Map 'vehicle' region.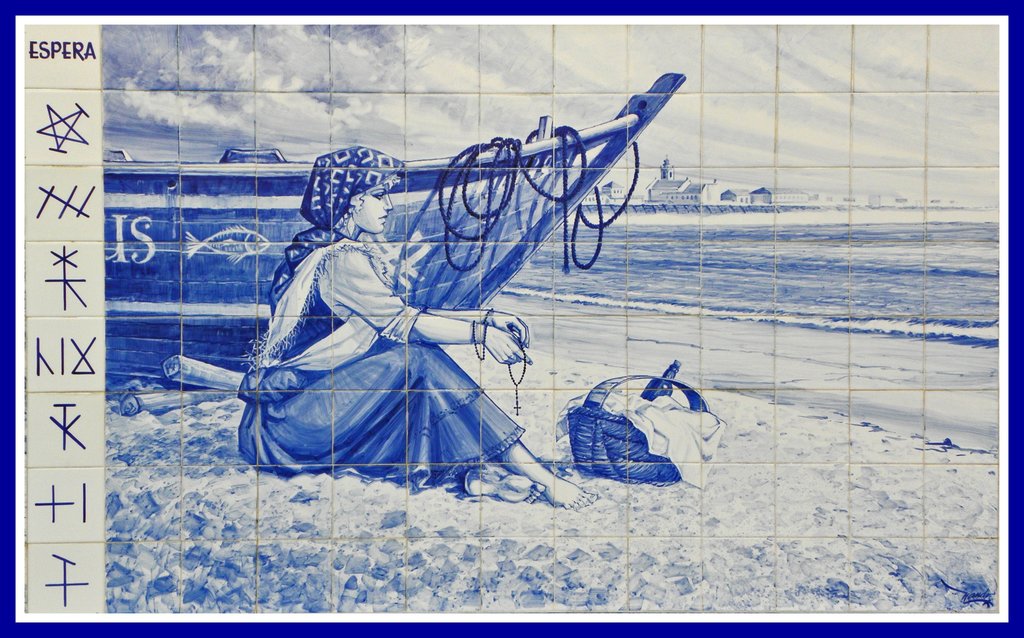
Mapped to (left=105, top=73, right=687, bottom=385).
